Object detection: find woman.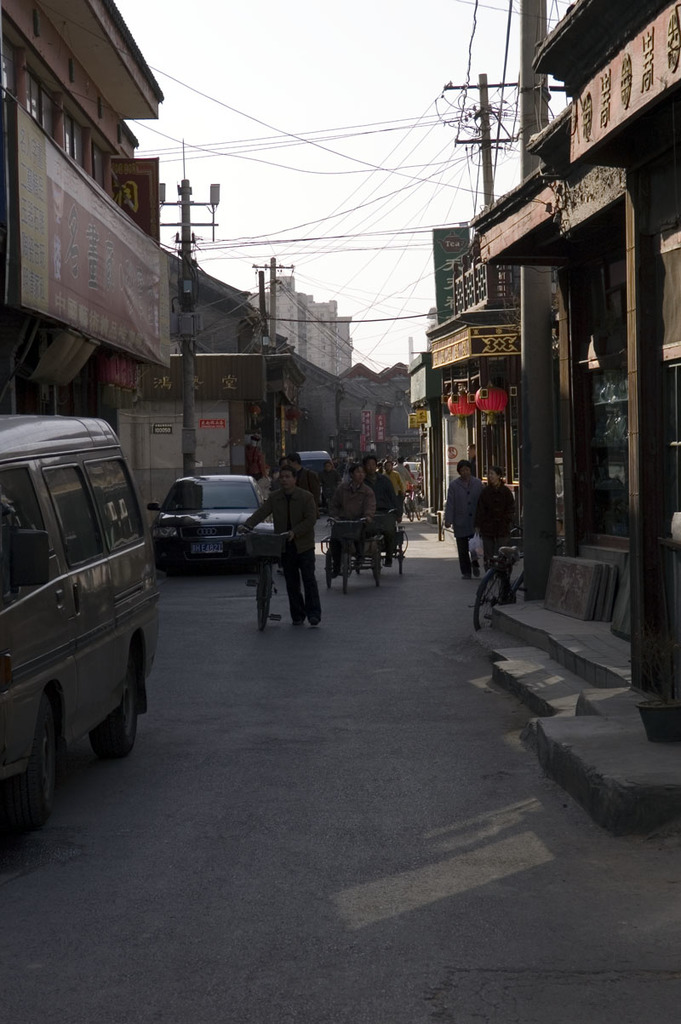
<bbox>328, 466, 372, 581</bbox>.
